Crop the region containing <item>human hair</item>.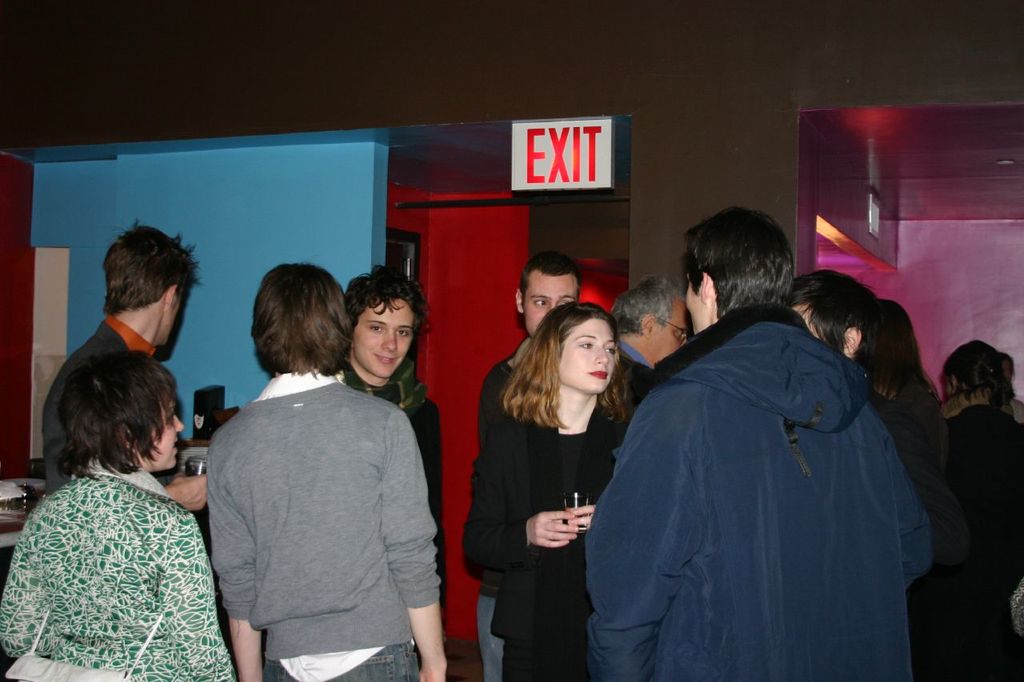
Crop region: 61 349 186 478.
